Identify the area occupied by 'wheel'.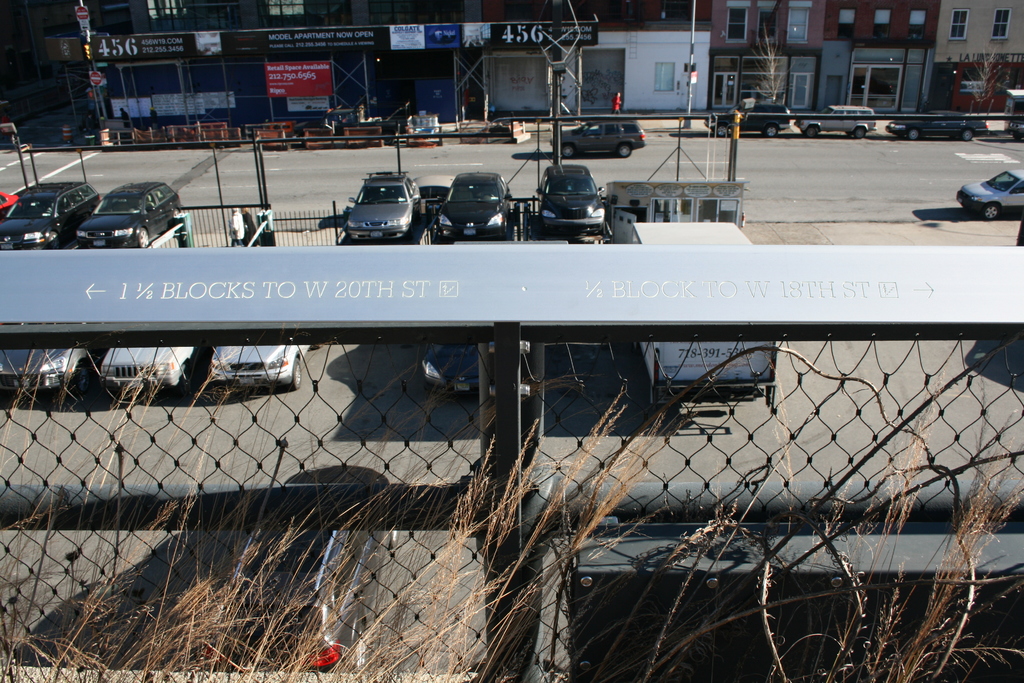
Area: 714:128:728:136.
